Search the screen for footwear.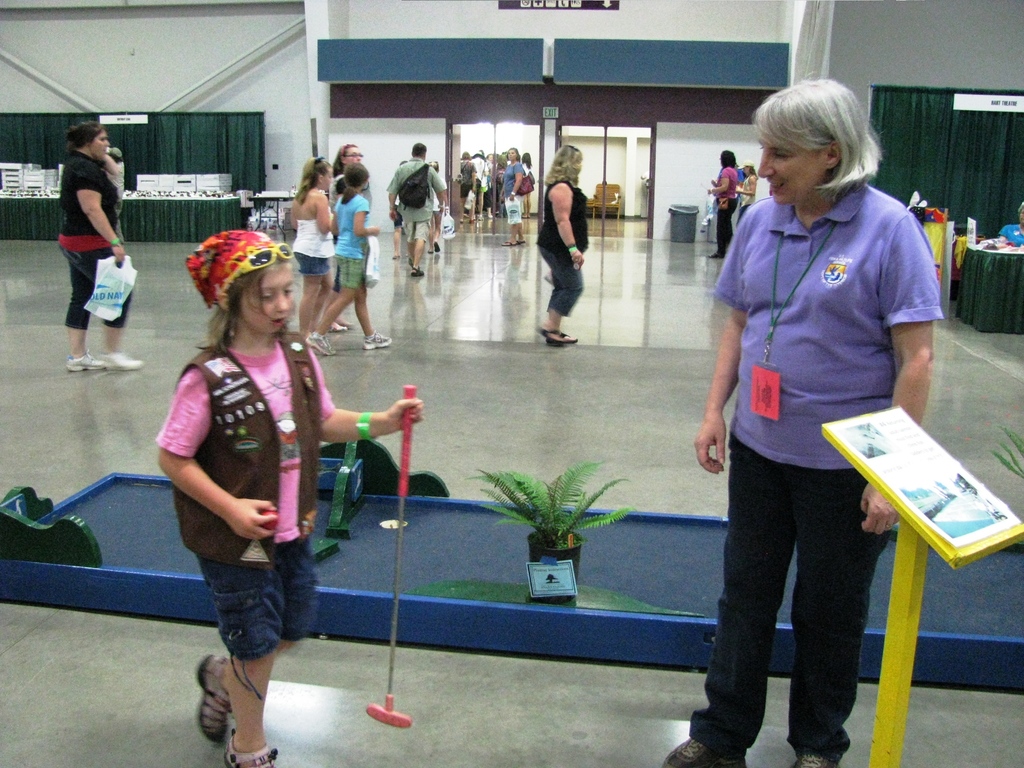
Found at l=331, t=321, r=348, b=332.
